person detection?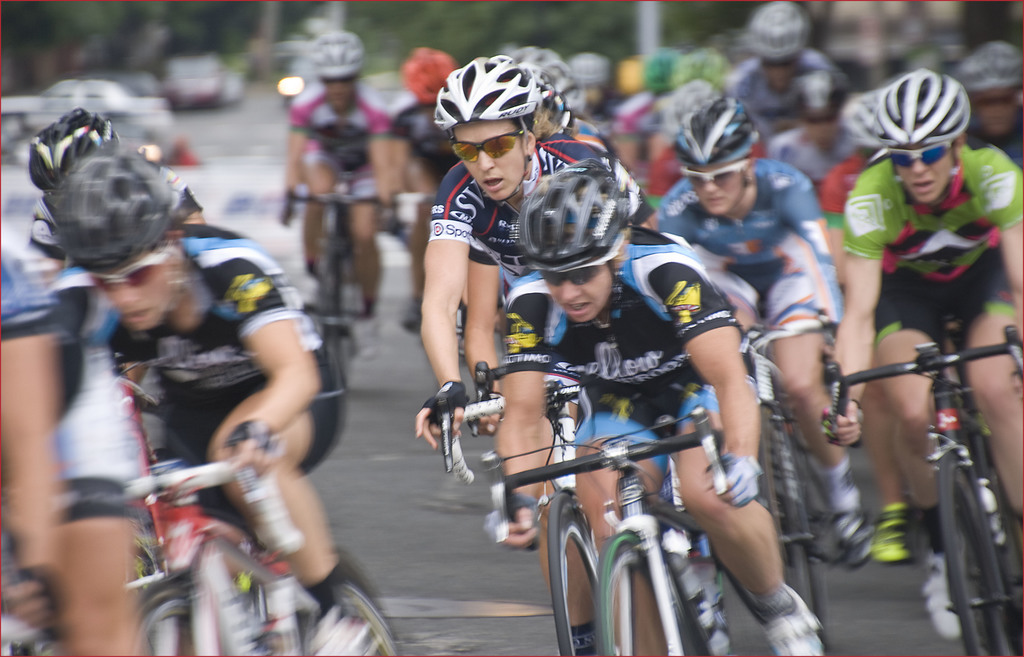
(left=499, top=155, right=822, bottom=656)
